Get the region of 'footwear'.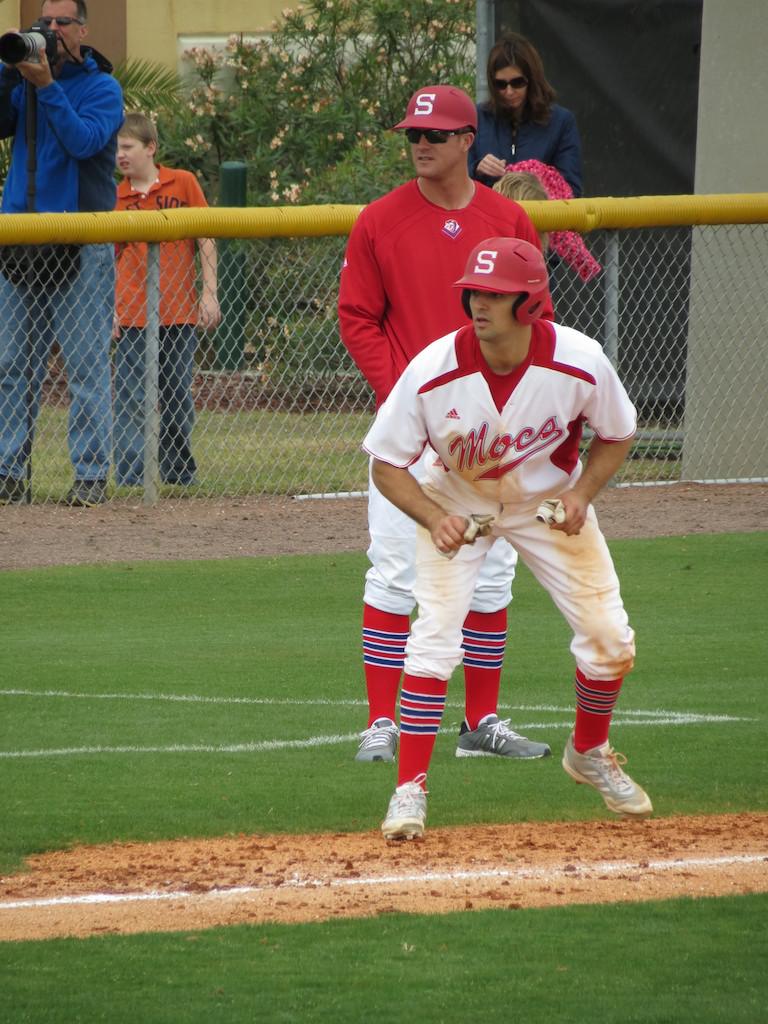
x1=355 y1=717 x2=401 y2=759.
